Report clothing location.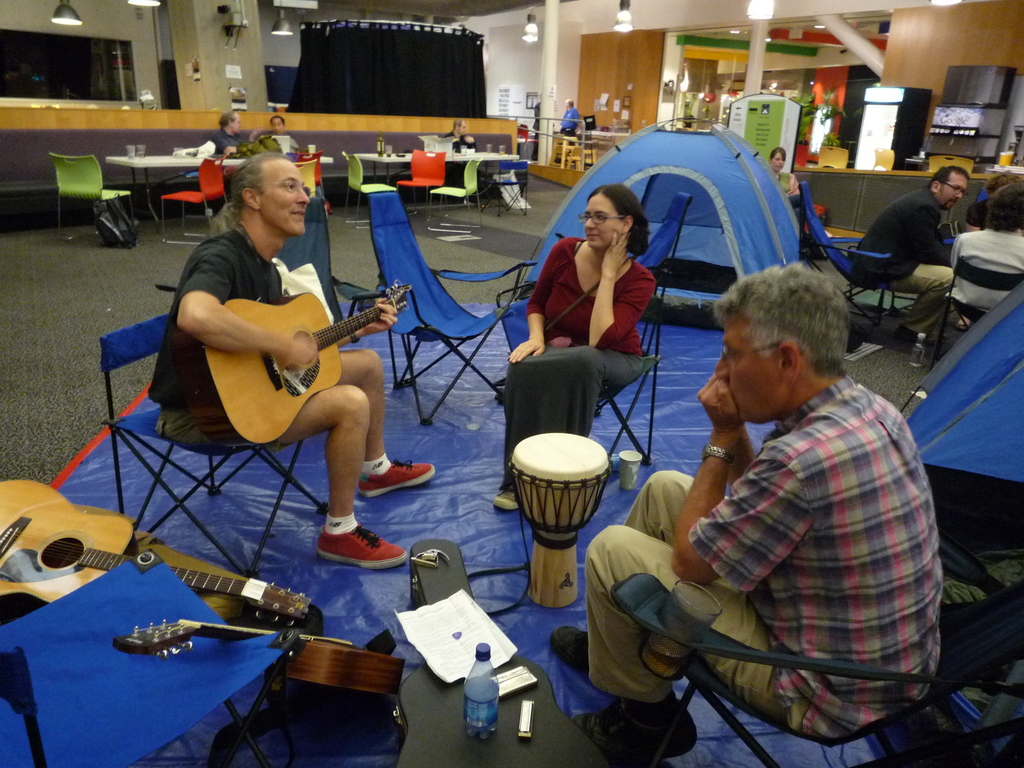
Report: (x1=772, y1=170, x2=792, y2=199).
